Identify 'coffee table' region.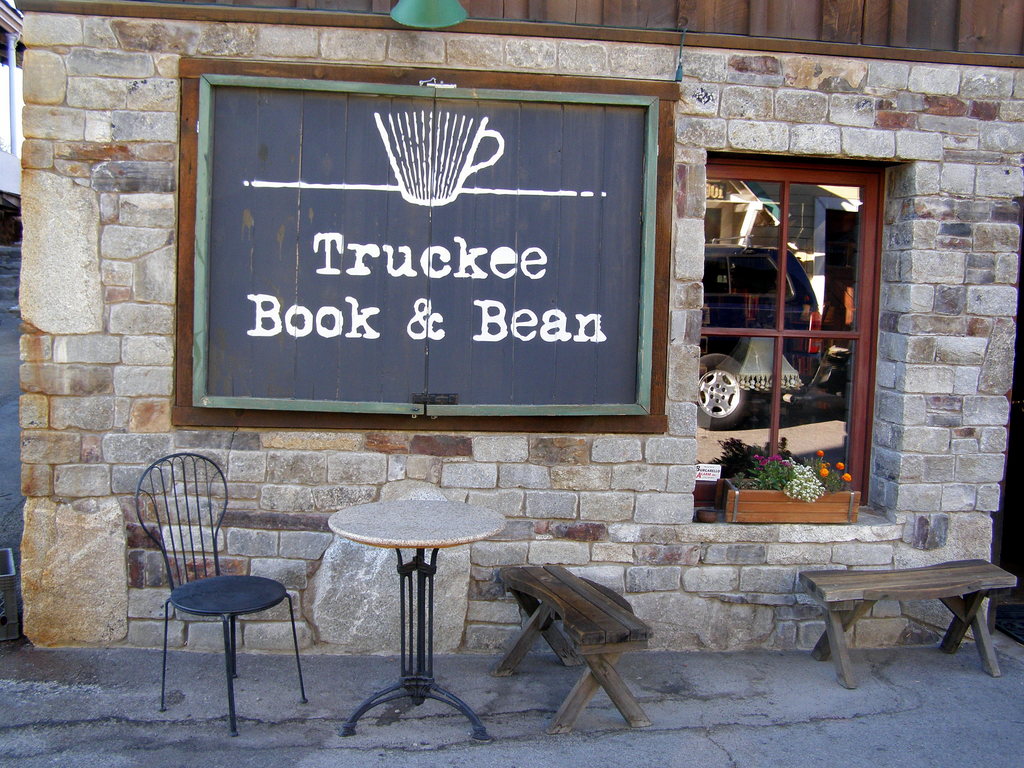
Region: x1=314, y1=488, x2=510, y2=740.
